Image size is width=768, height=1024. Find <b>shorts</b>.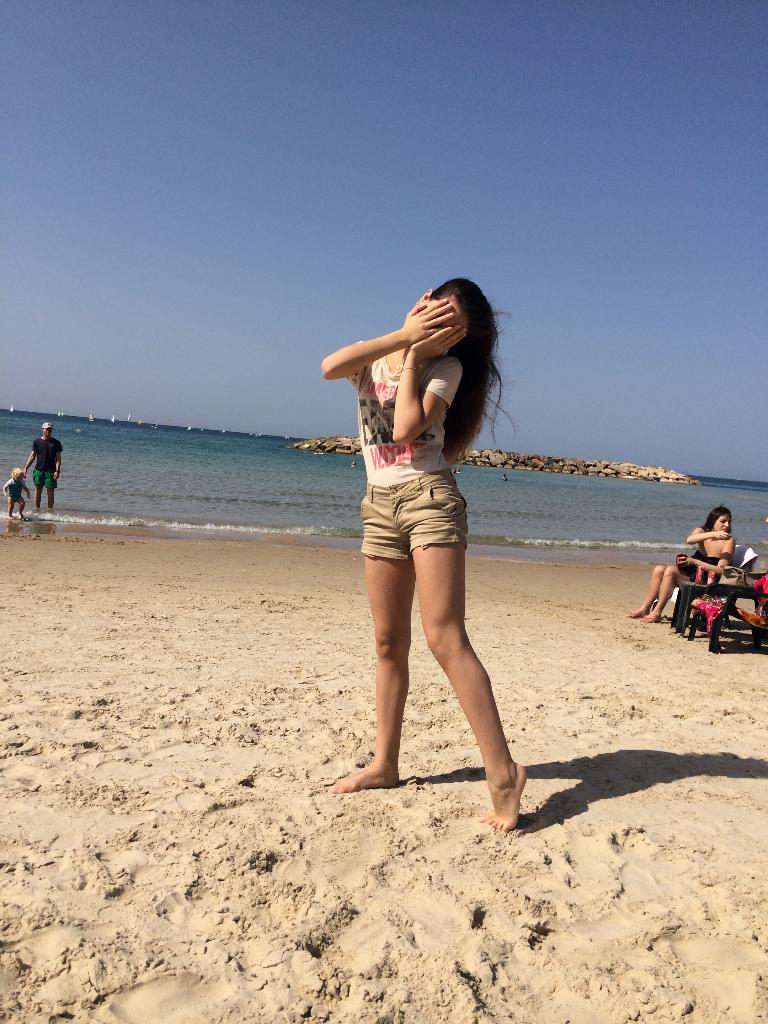
(left=33, top=471, right=56, bottom=487).
